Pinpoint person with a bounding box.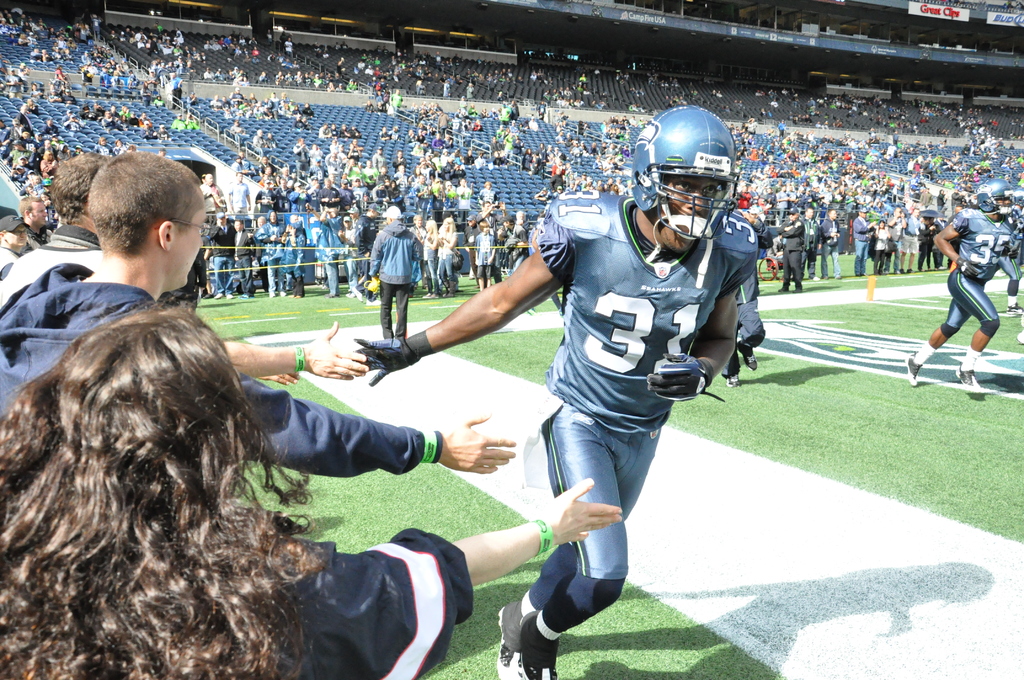
[776, 209, 803, 295].
